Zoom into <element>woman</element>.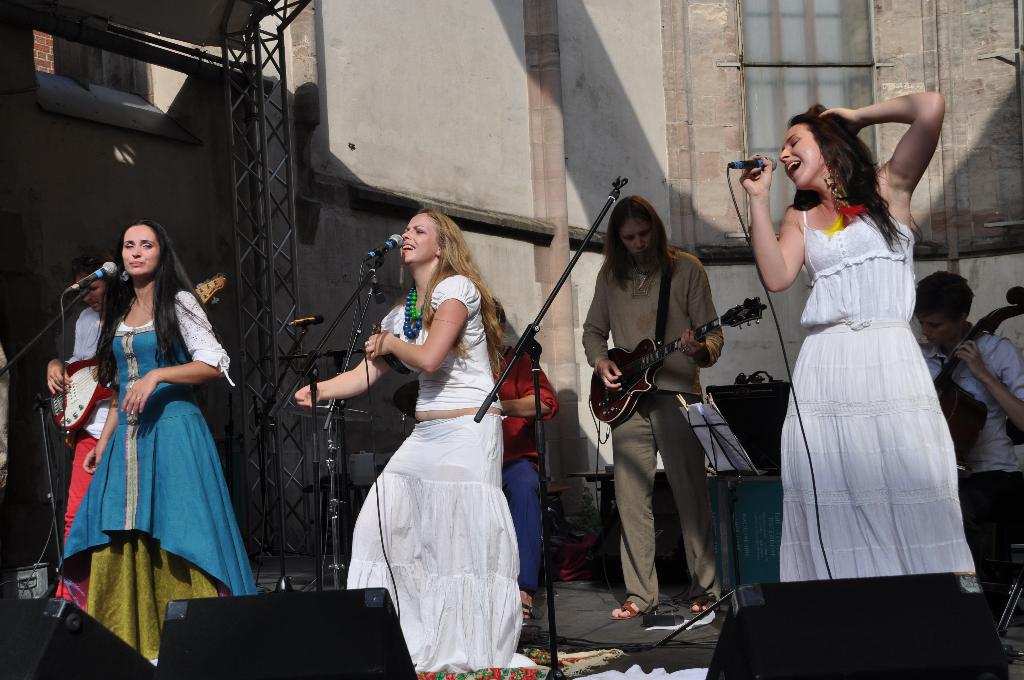
Zoom target: box=[735, 89, 976, 581].
